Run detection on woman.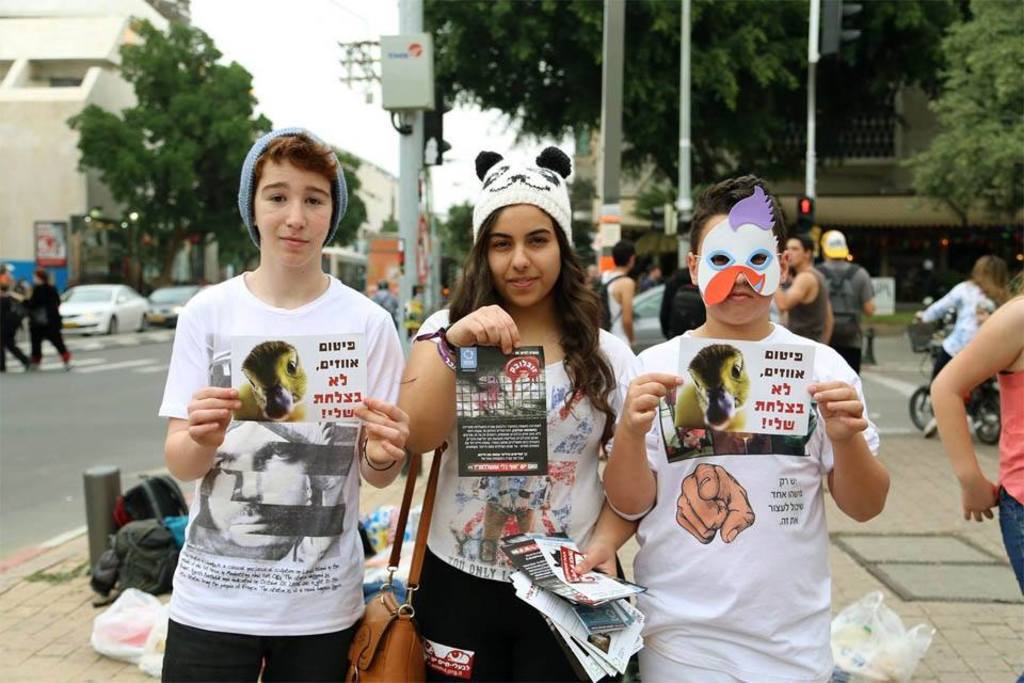
Result: <box>31,271,77,374</box>.
